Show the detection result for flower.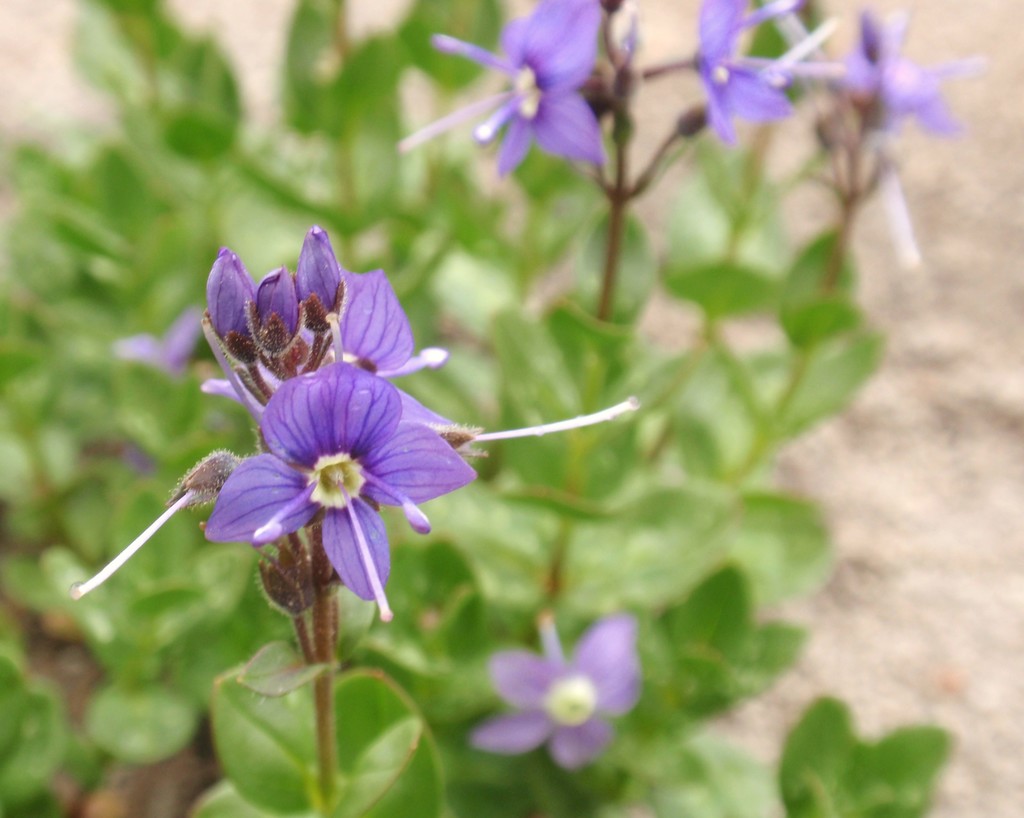
[846,9,986,138].
